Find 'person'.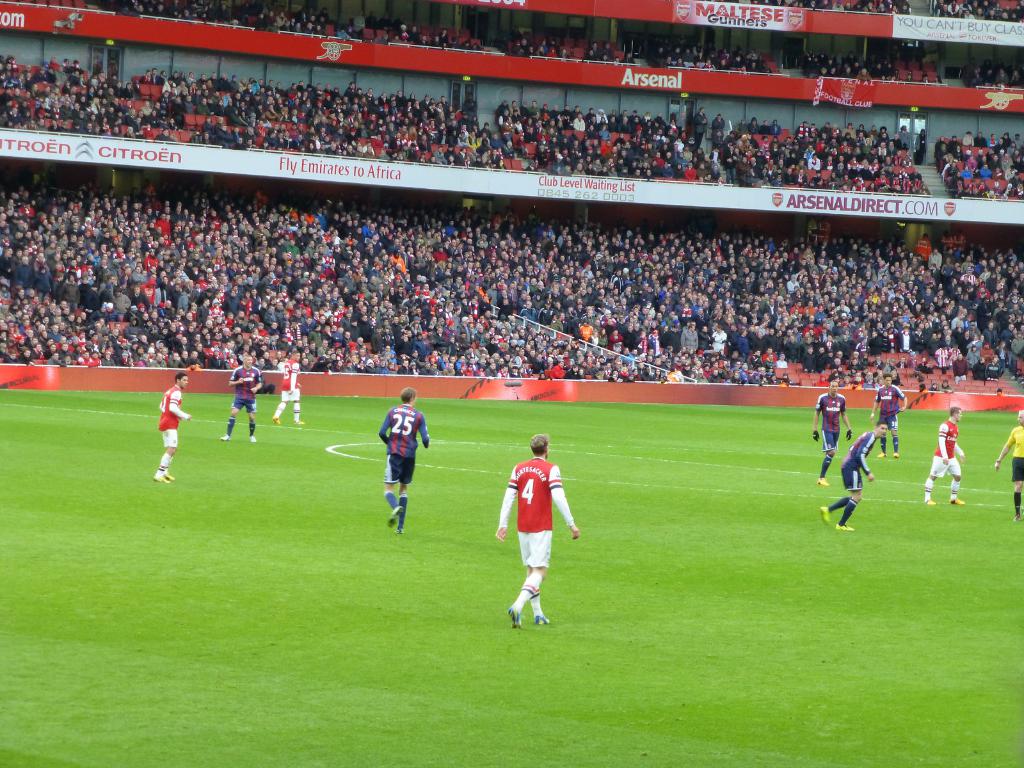
bbox=(273, 348, 303, 423).
